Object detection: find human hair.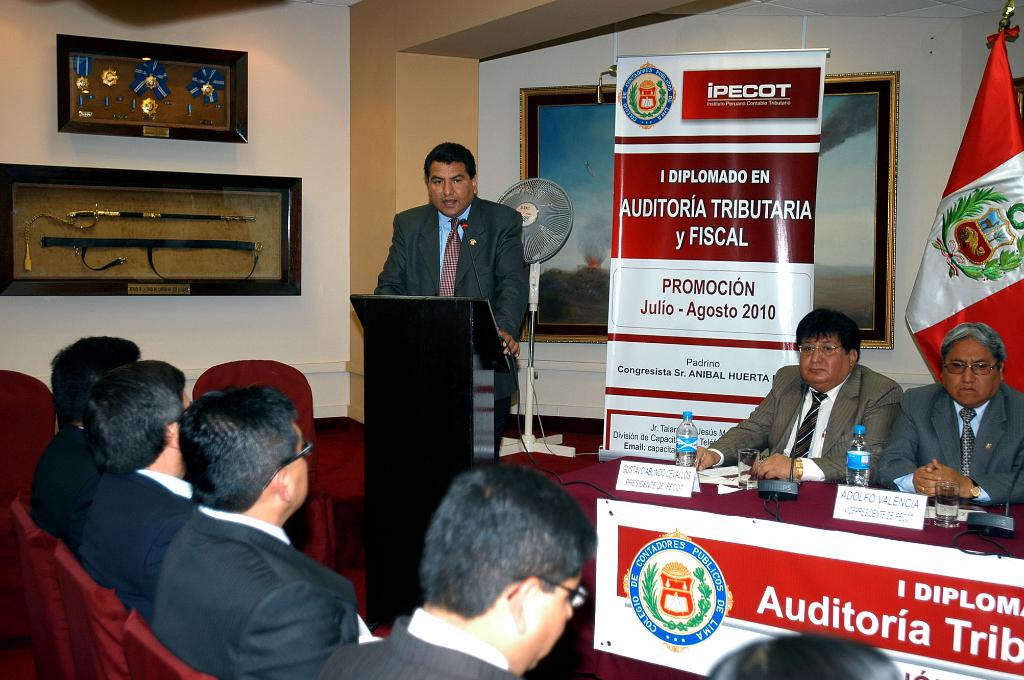
left=939, top=320, right=1009, bottom=411.
